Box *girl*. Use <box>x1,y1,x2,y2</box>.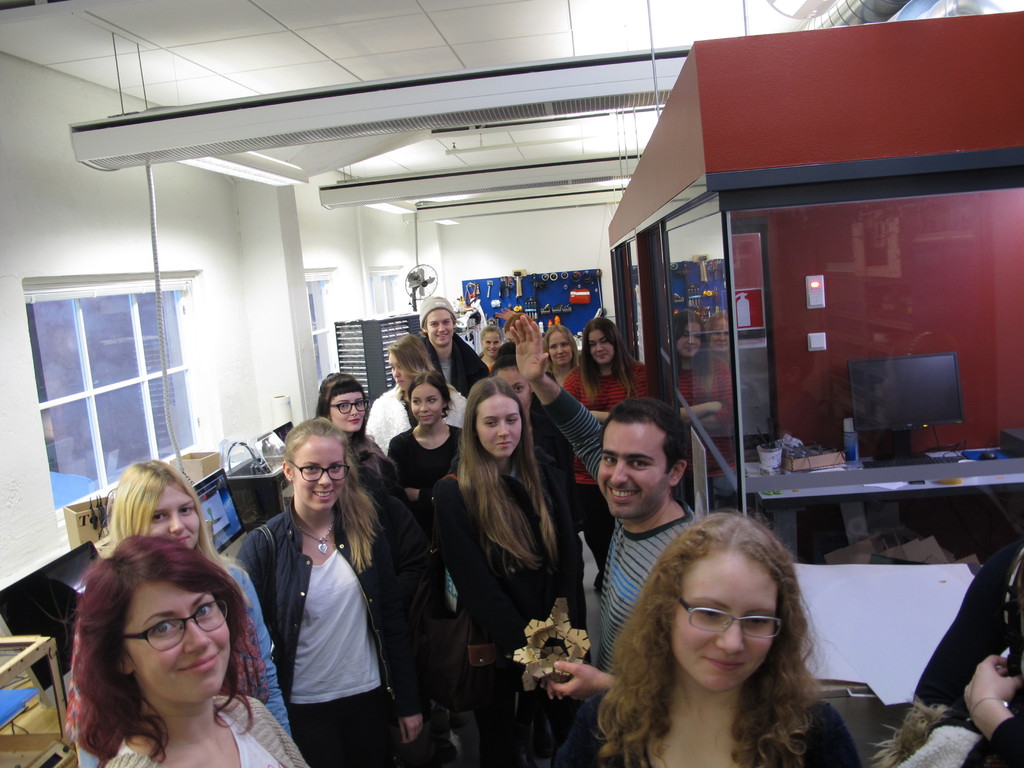
<box>434,376,582,767</box>.
